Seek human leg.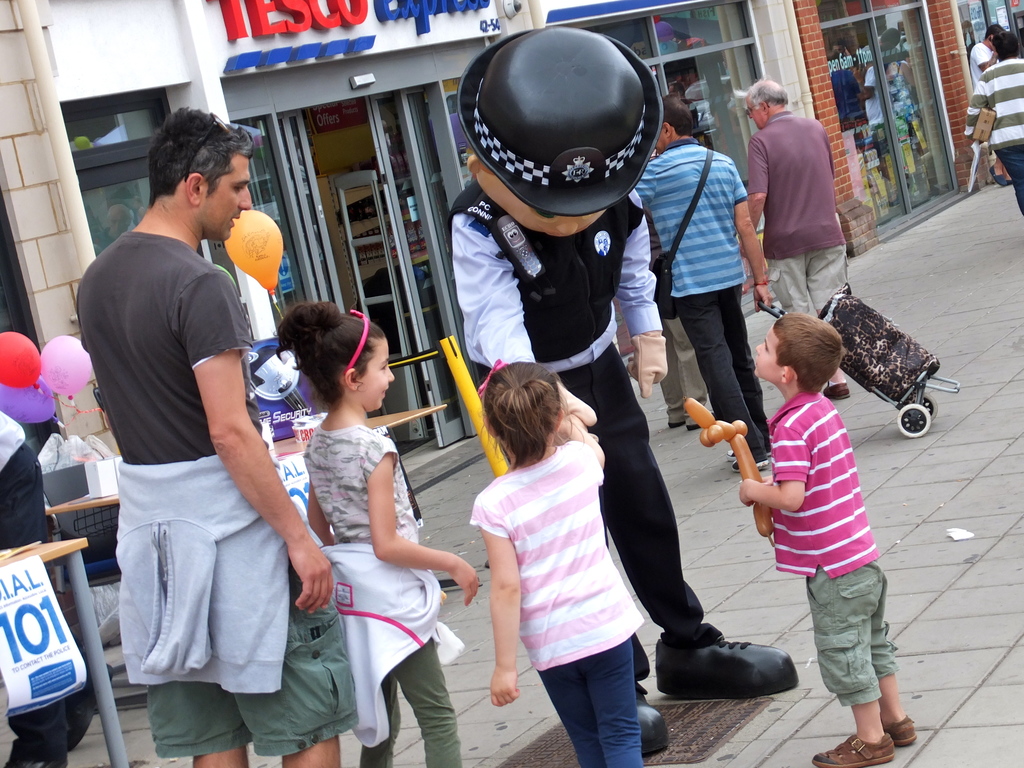
544:643:596:767.
